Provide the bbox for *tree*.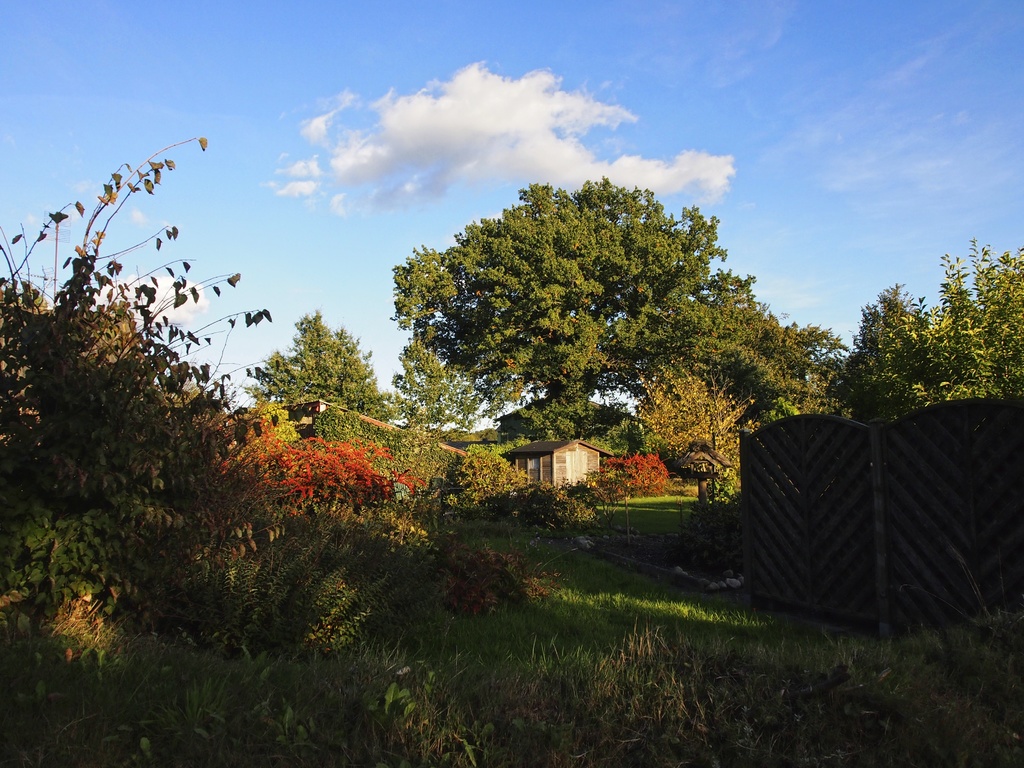
237/308/388/438.
